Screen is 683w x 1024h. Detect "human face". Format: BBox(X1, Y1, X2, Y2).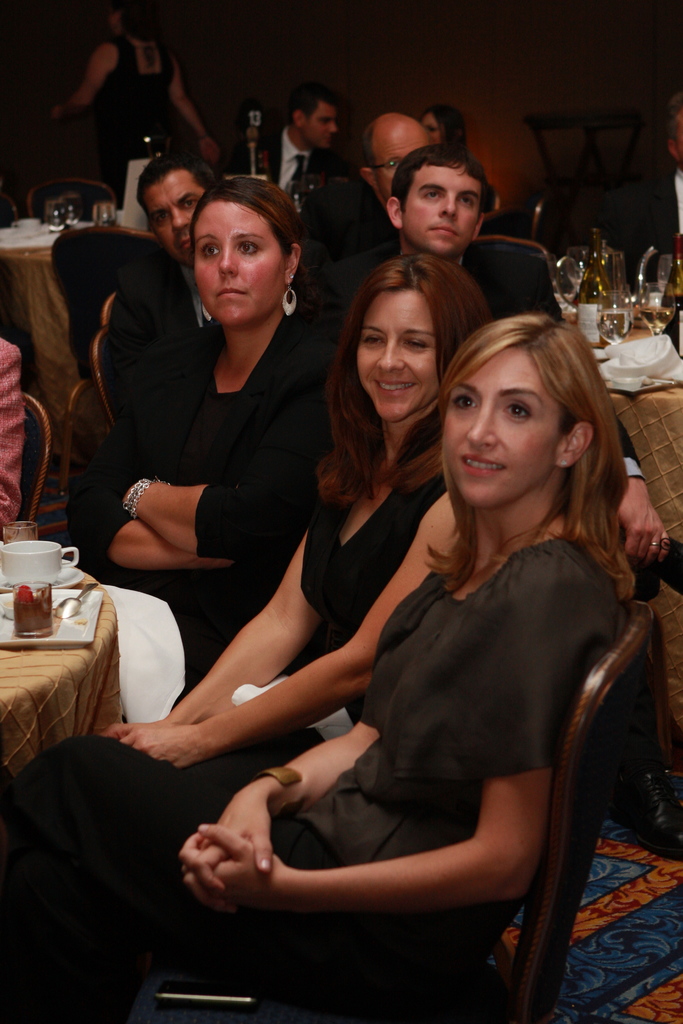
BBox(425, 115, 443, 157).
